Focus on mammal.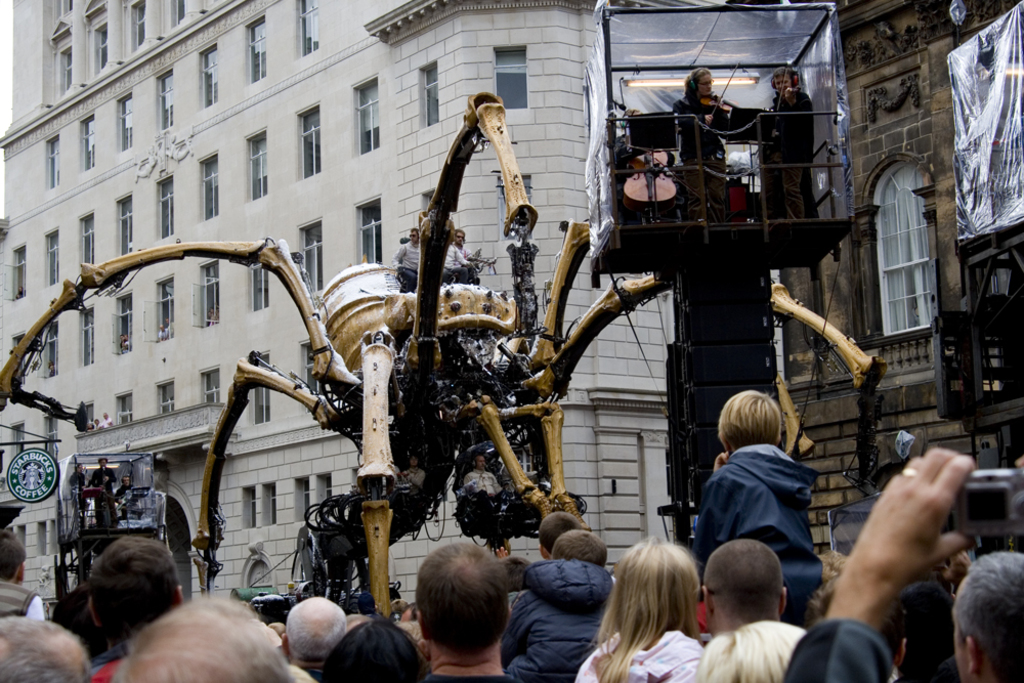
Focused at 100/413/114/429.
